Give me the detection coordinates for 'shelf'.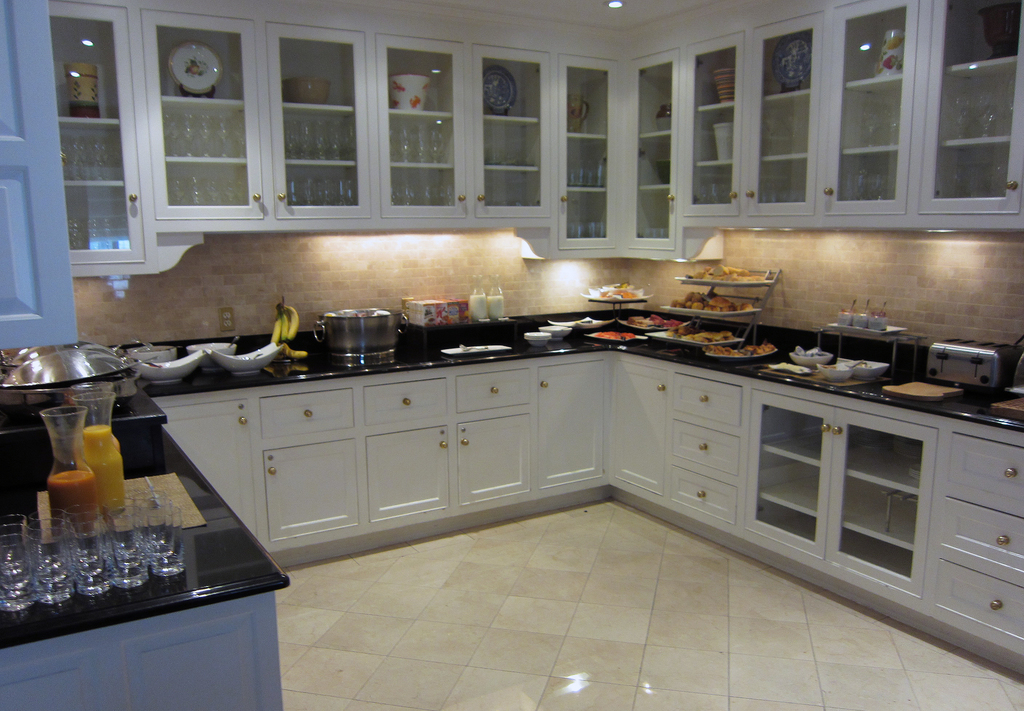
bbox(488, 173, 536, 214).
